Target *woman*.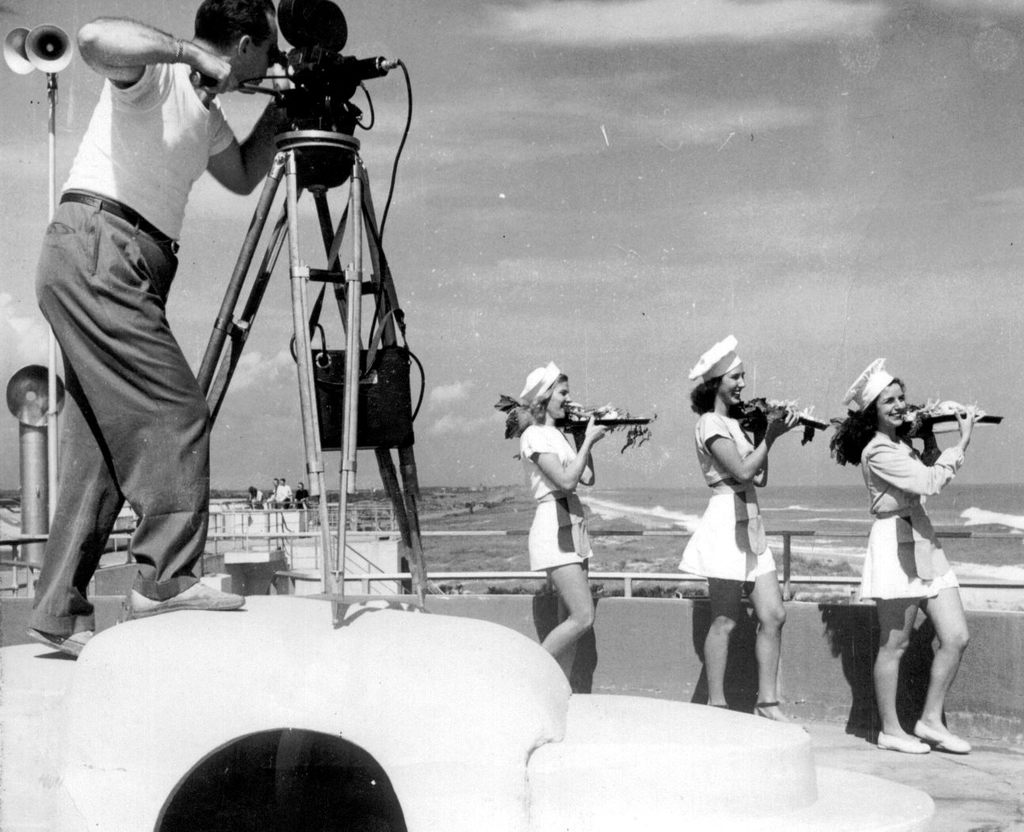
Target region: box=[841, 358, 981, 762].
